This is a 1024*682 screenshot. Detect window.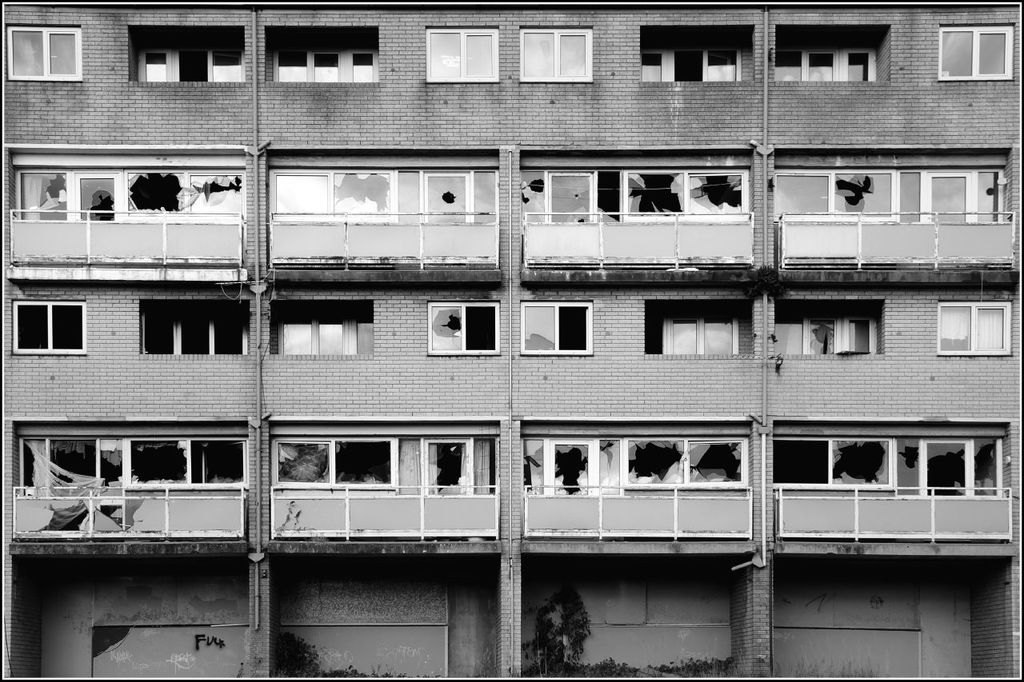
left=3, top=24, right=76, bottom=81.
